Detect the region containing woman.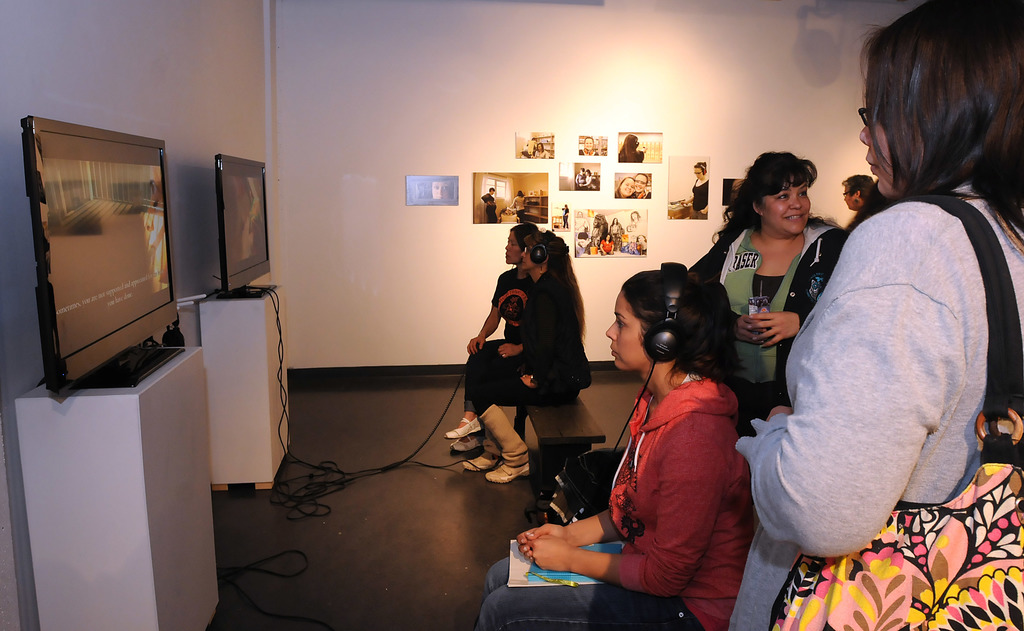
[x1=620, y1=212, x2=642, y2=252].
